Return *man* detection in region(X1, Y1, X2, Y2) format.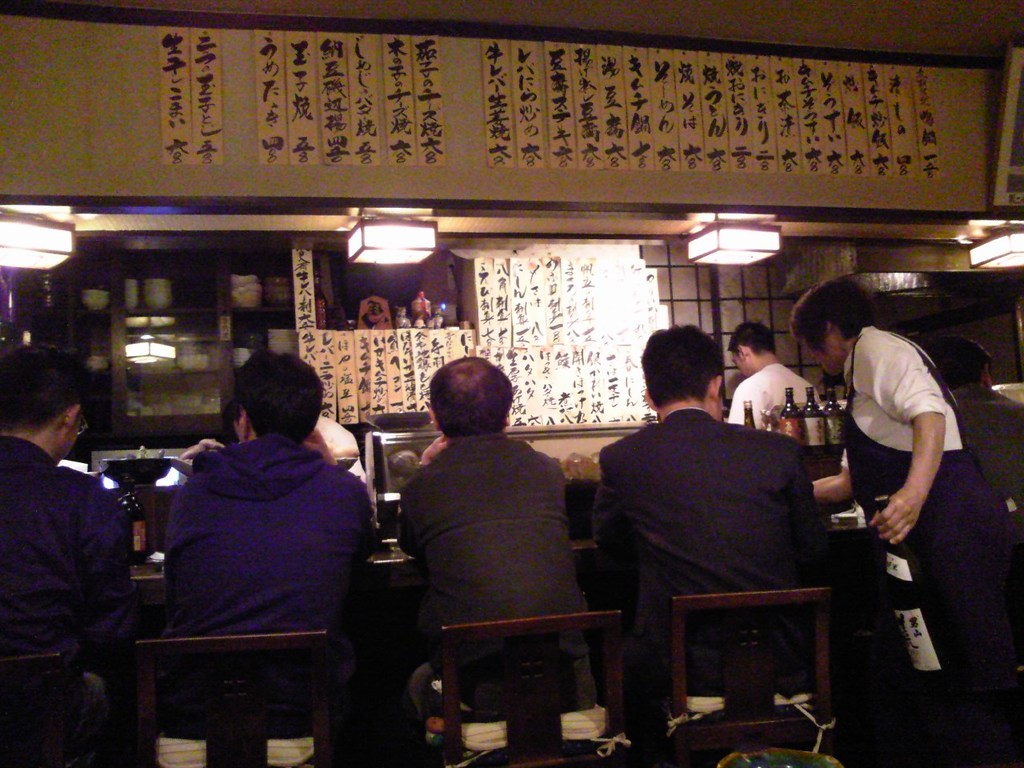
region(710, 318, 813, 422).
